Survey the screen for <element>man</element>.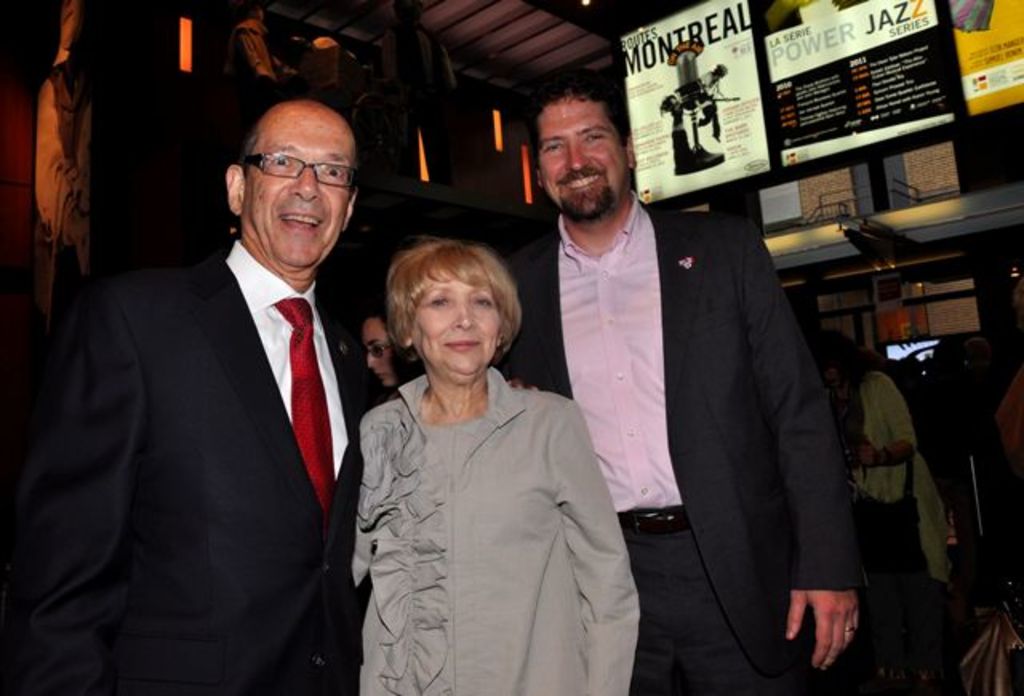
Survey found: bbox(477, 66, 859, 694).
